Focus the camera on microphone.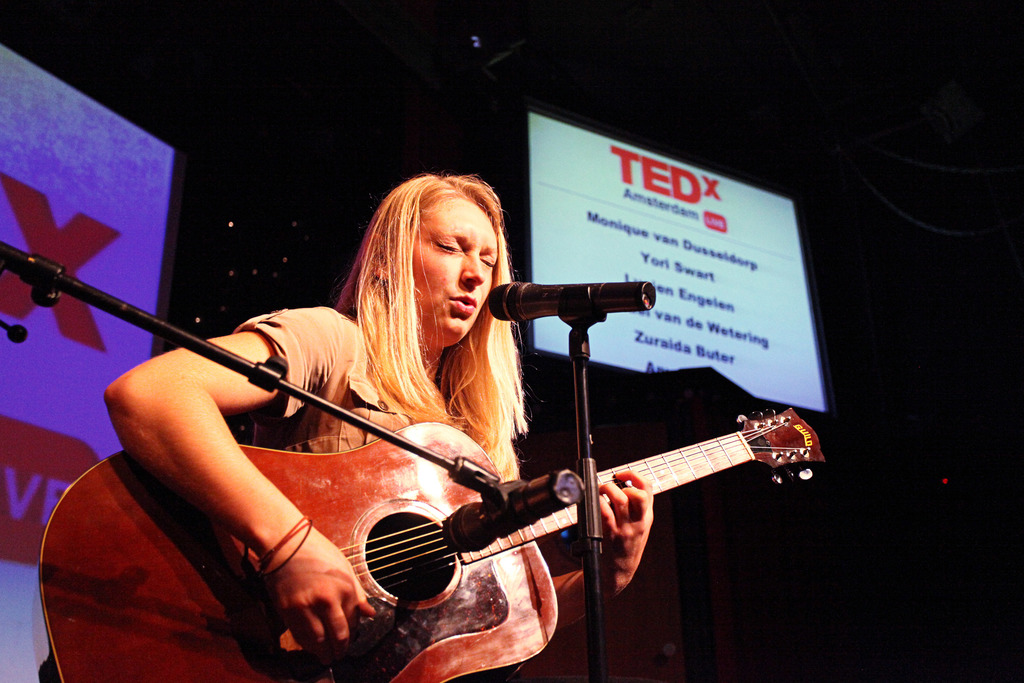
Focus region: x1=495 y1=279 x2=654 y2=339.
